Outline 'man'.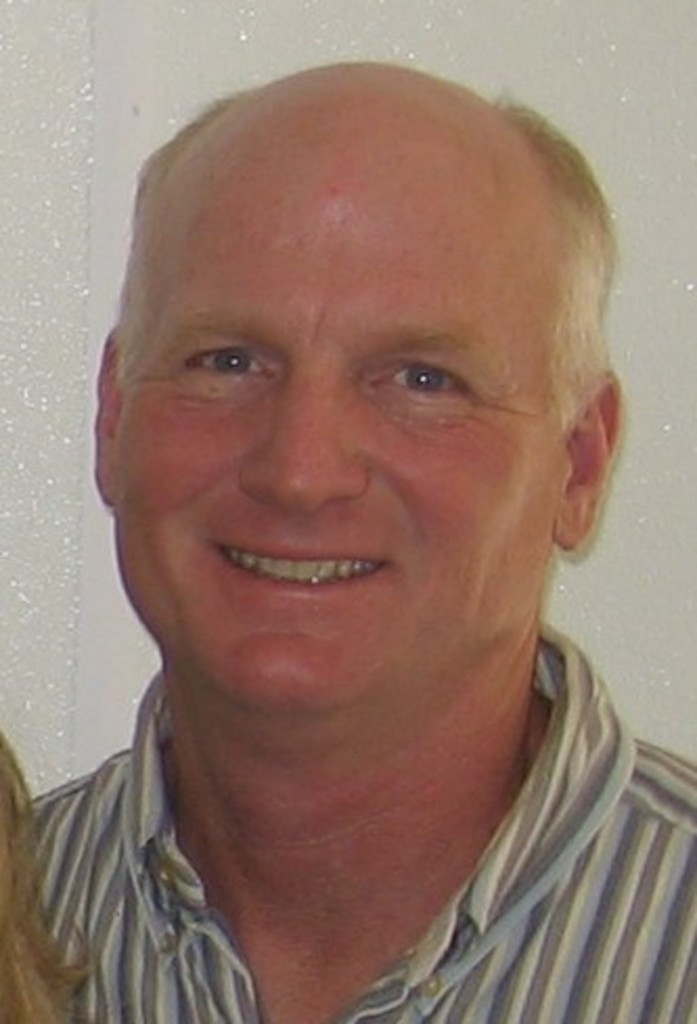
Outline: (0, 54, 695, 1022).
